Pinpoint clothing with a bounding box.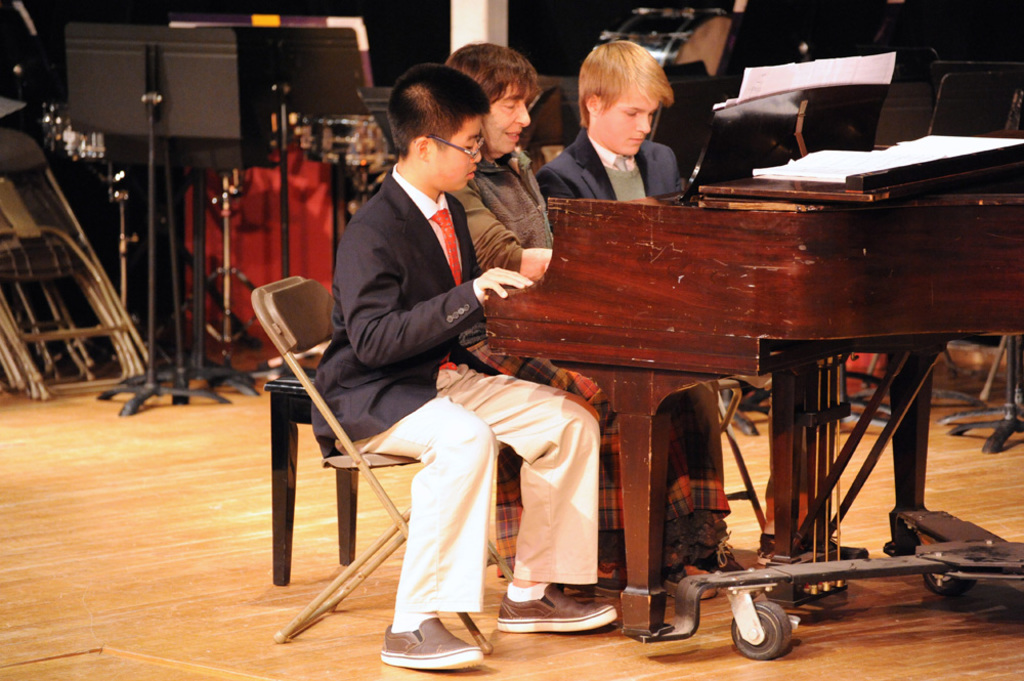
528, 145, 710, 219.
